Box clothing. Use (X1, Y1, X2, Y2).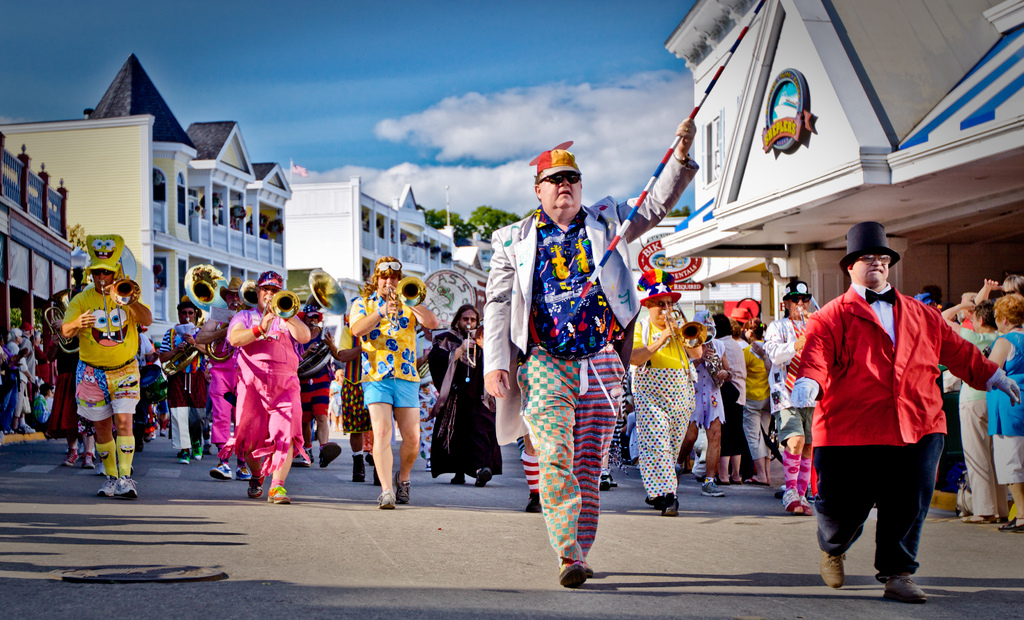
(797, 259, 965, 585).
